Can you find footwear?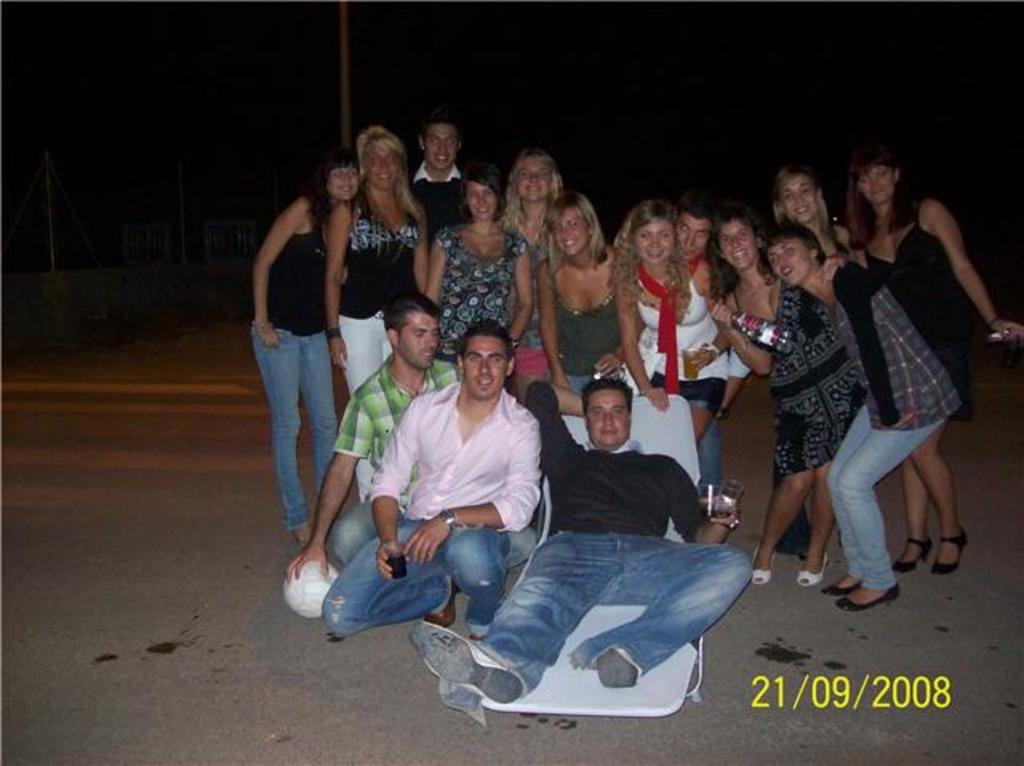
Yes, bounding box: 411 620 530 708.
